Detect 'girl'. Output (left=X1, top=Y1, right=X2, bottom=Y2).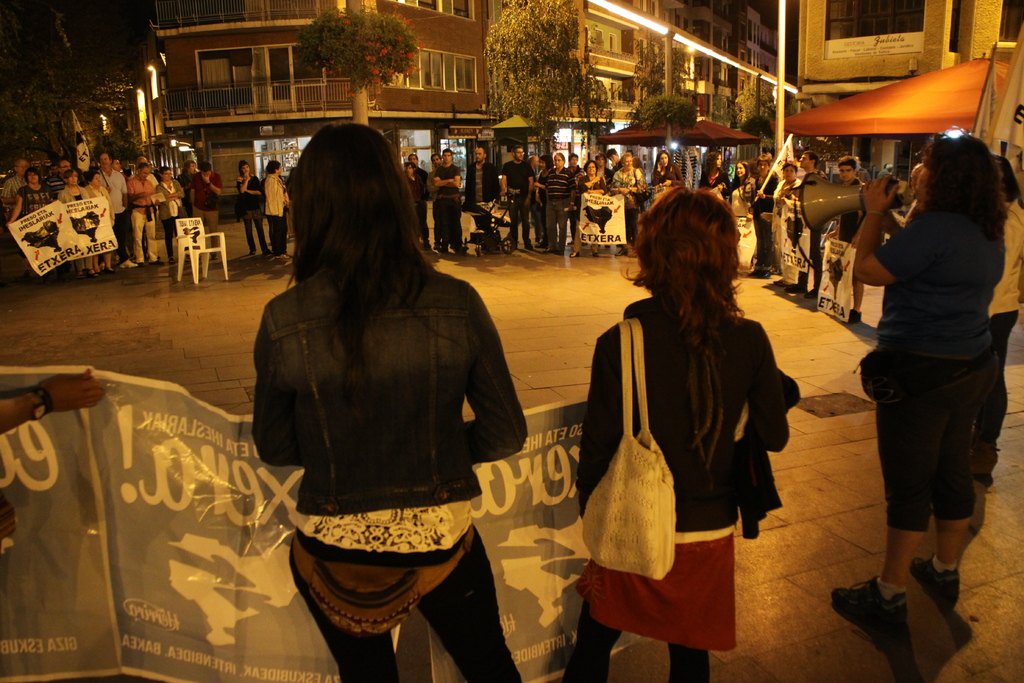
(left=260, top=156, right=290, bottom=277).
